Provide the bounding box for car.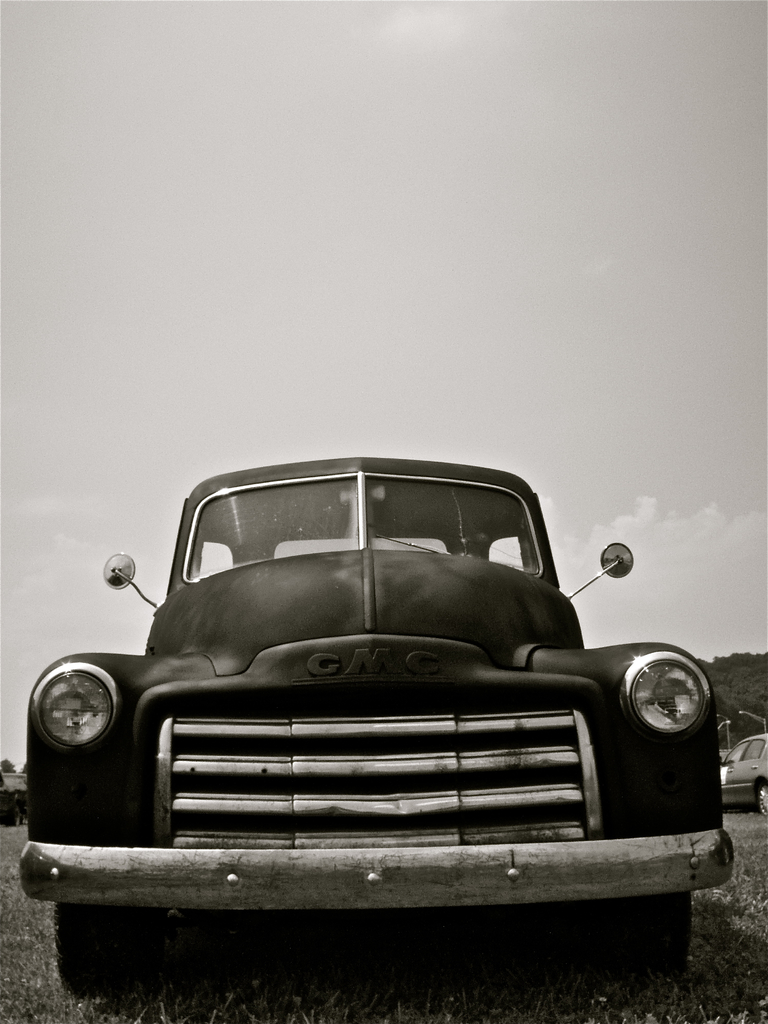
(left=716, top=732, right=767, bottom=814).
